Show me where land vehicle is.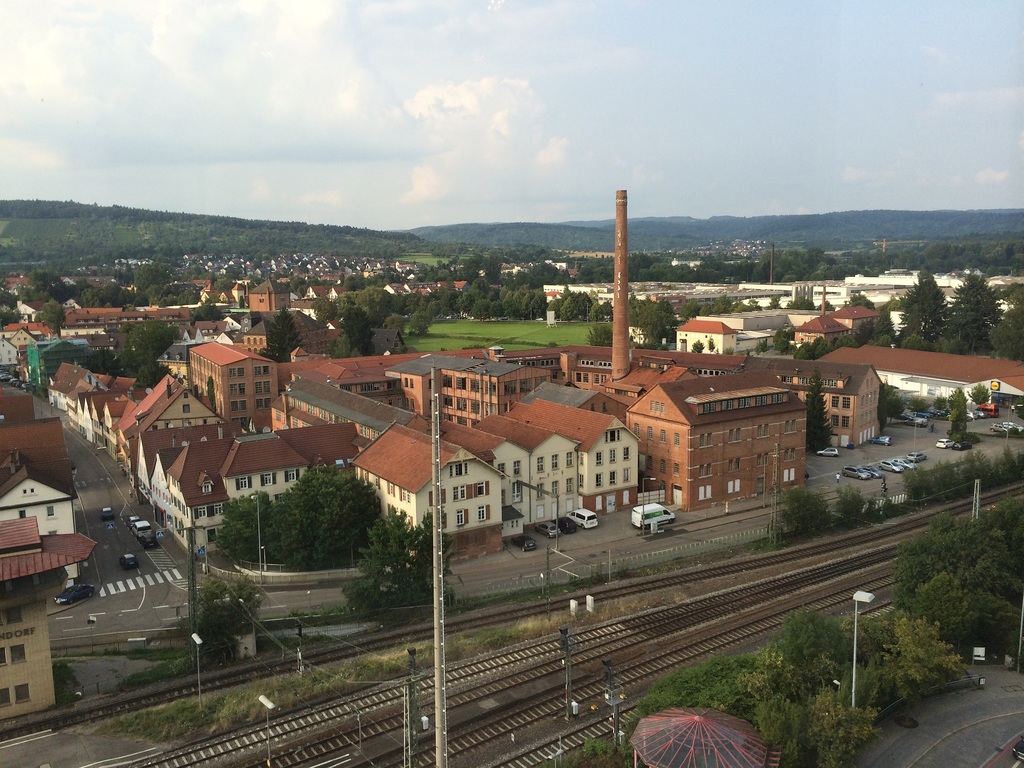
land vehicle is at BBox(138, 532, 159, 550).
